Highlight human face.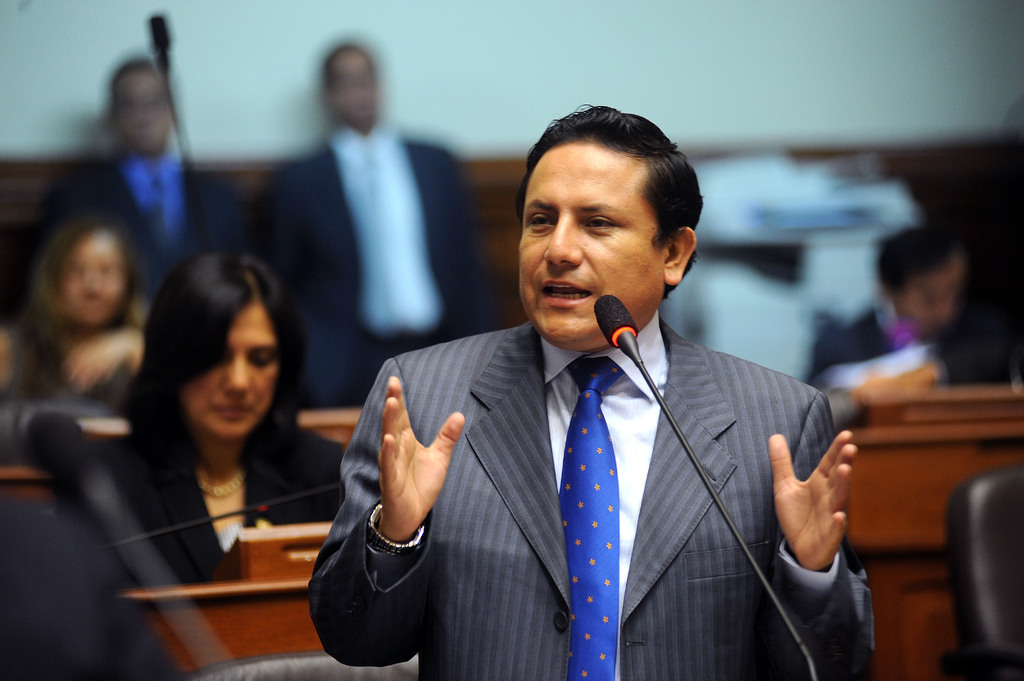
Highlighted region: region(115, 72, 167, 150).
